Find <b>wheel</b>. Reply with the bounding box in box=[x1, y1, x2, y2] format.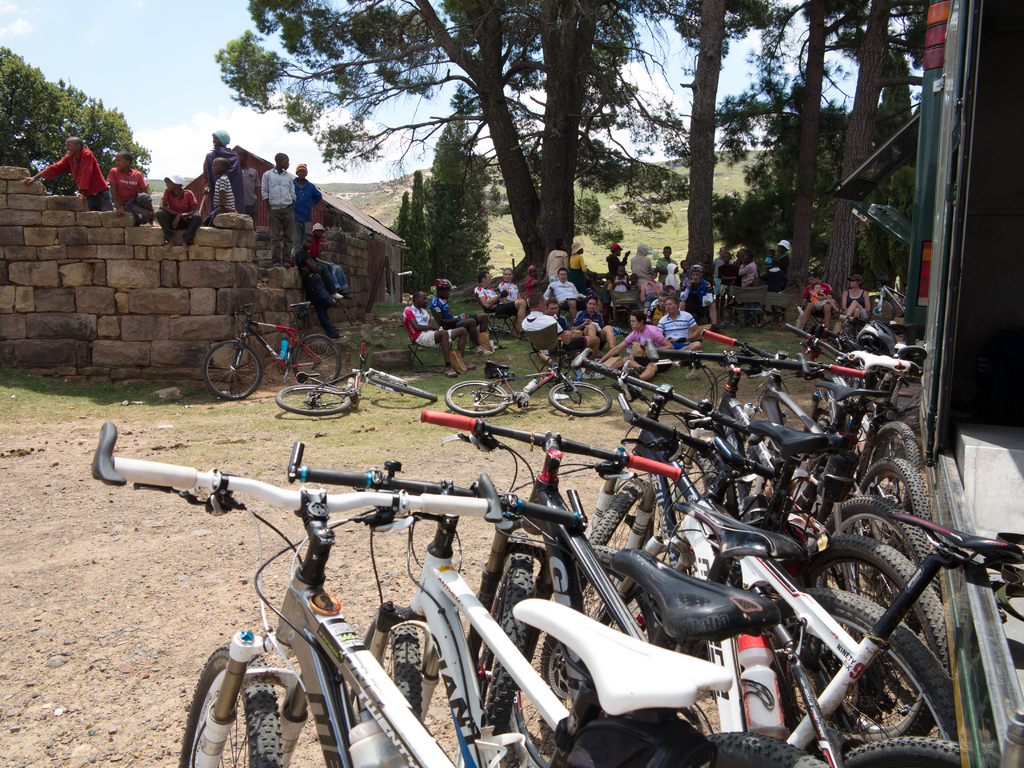
box=[547, 381, 613, 416].
